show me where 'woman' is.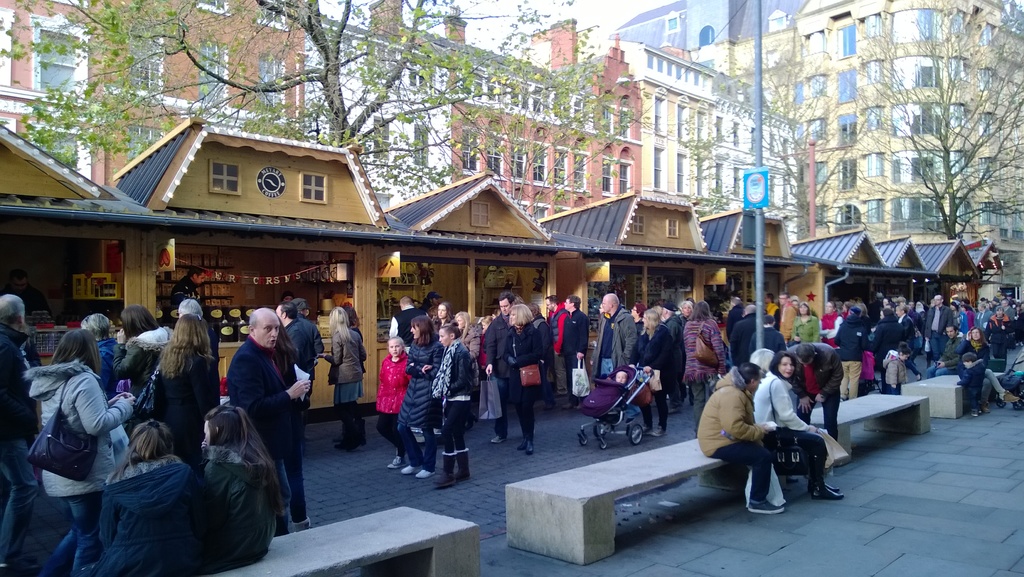
'woman' is at box(152, 314, 224, 476).
